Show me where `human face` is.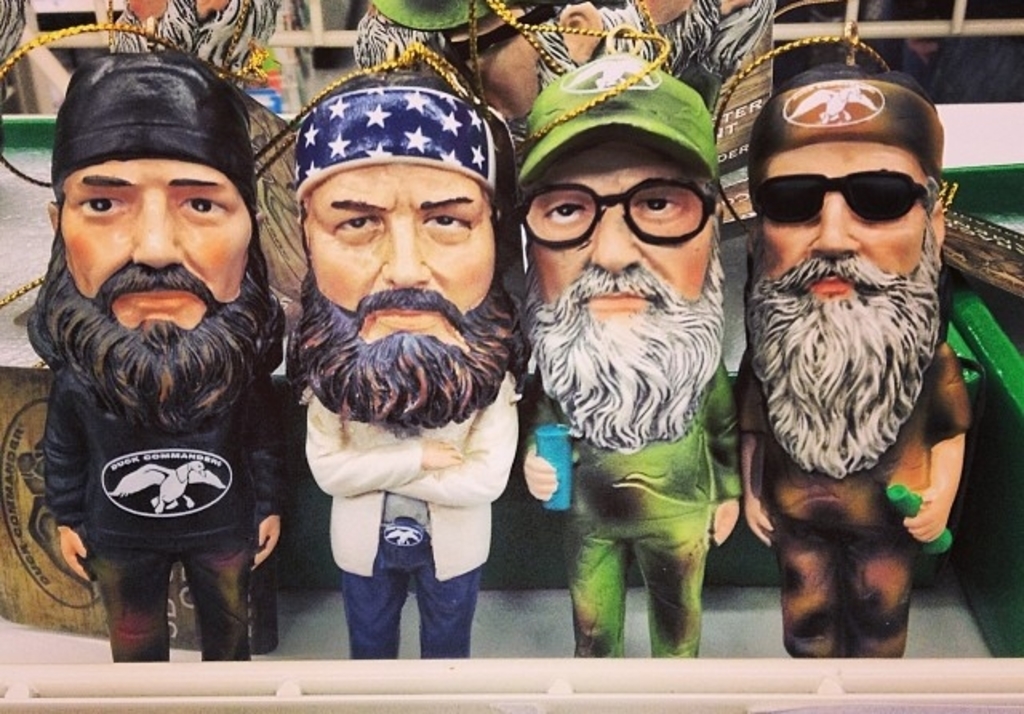
`human face` is at (x1=538, y1=142, x2=709, y2=360).
